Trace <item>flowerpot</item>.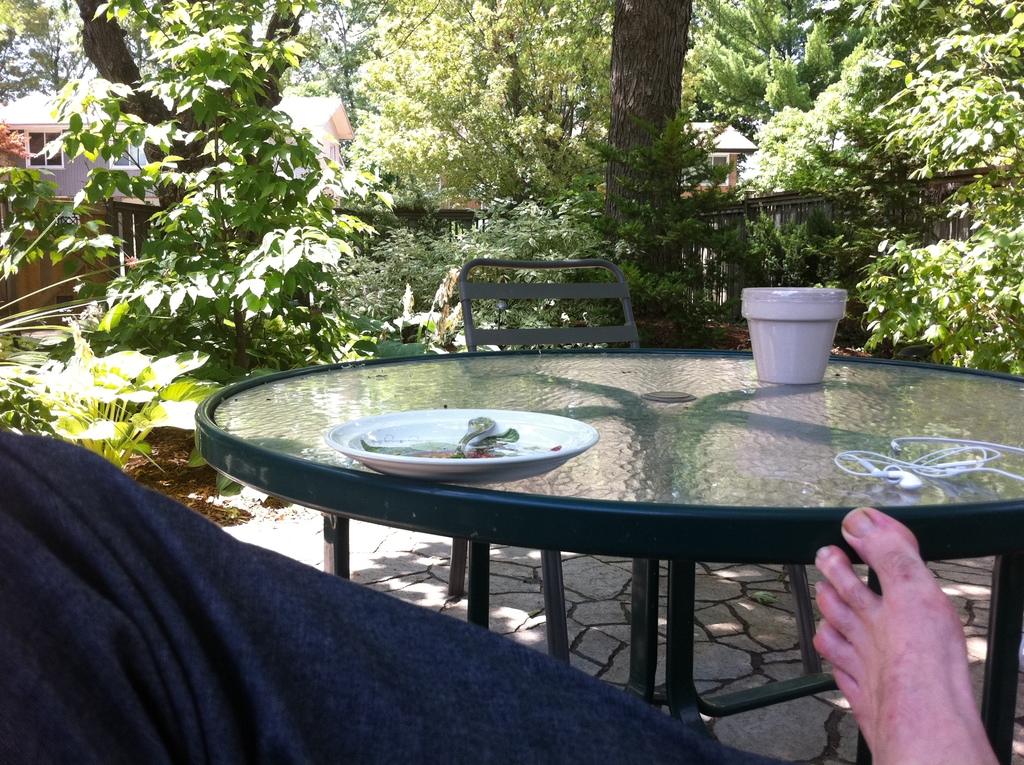
Traced to 746/283/840/383.
